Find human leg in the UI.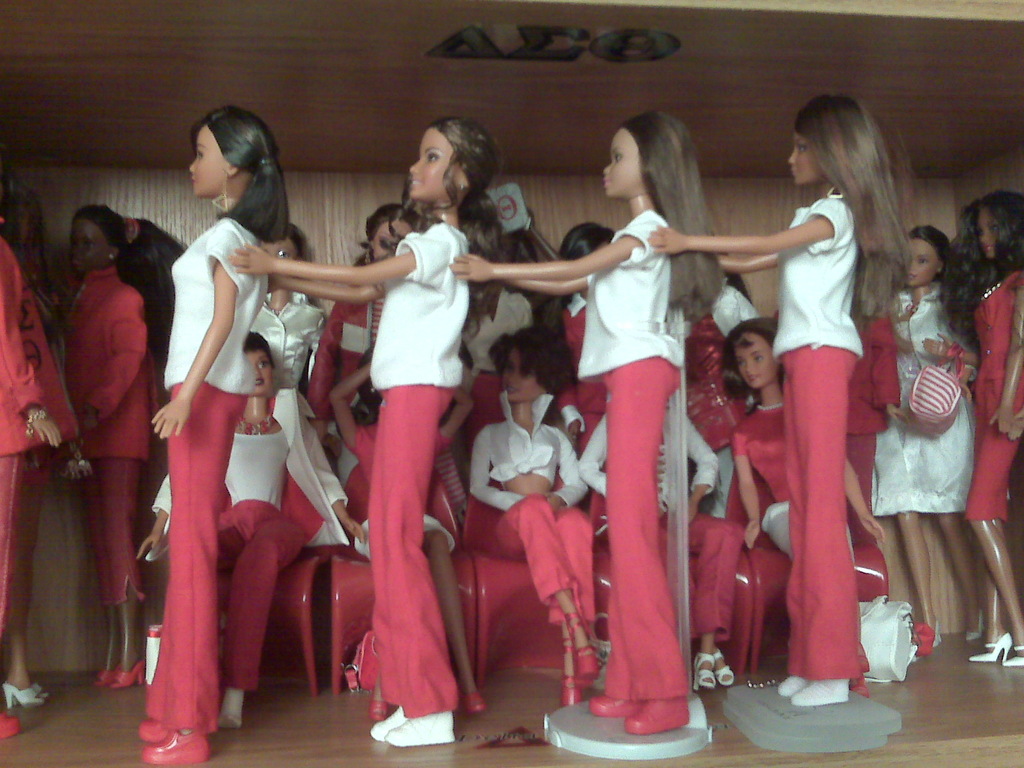
UI element at (left=366, top=352, right=460, bottom=742).
